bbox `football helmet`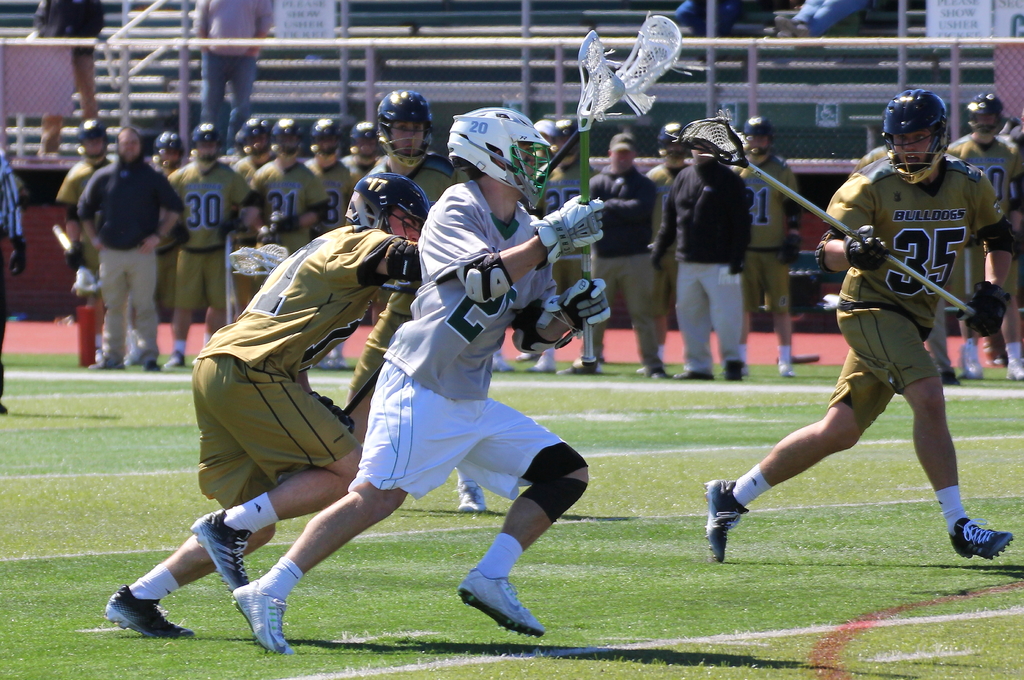
312, 116, 344, 162
